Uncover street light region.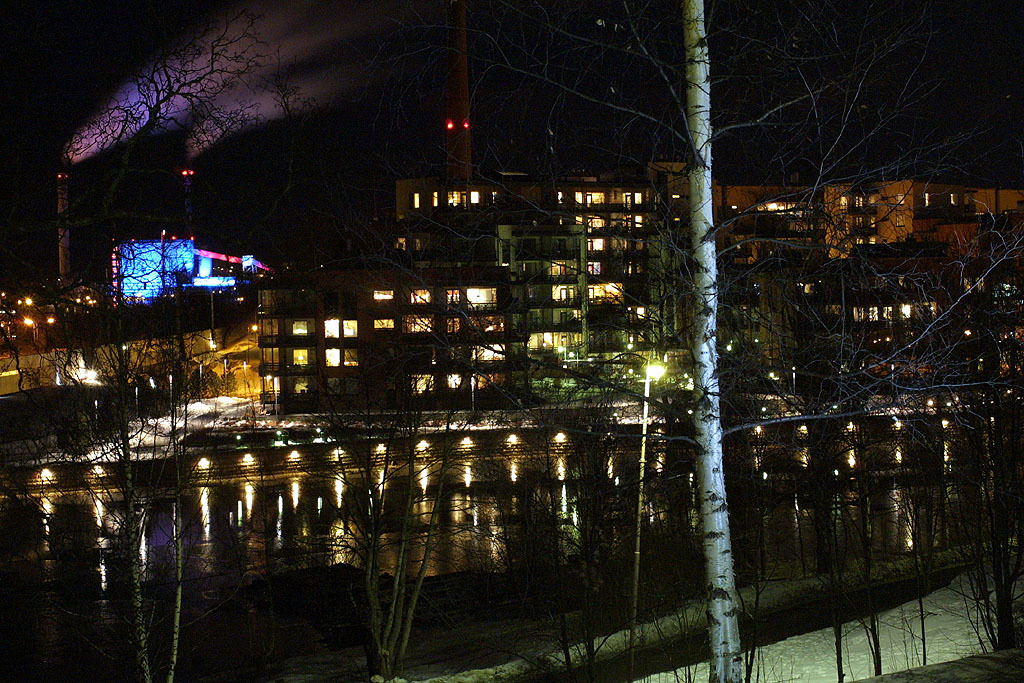
Uncovered: [90,395,100,447].
